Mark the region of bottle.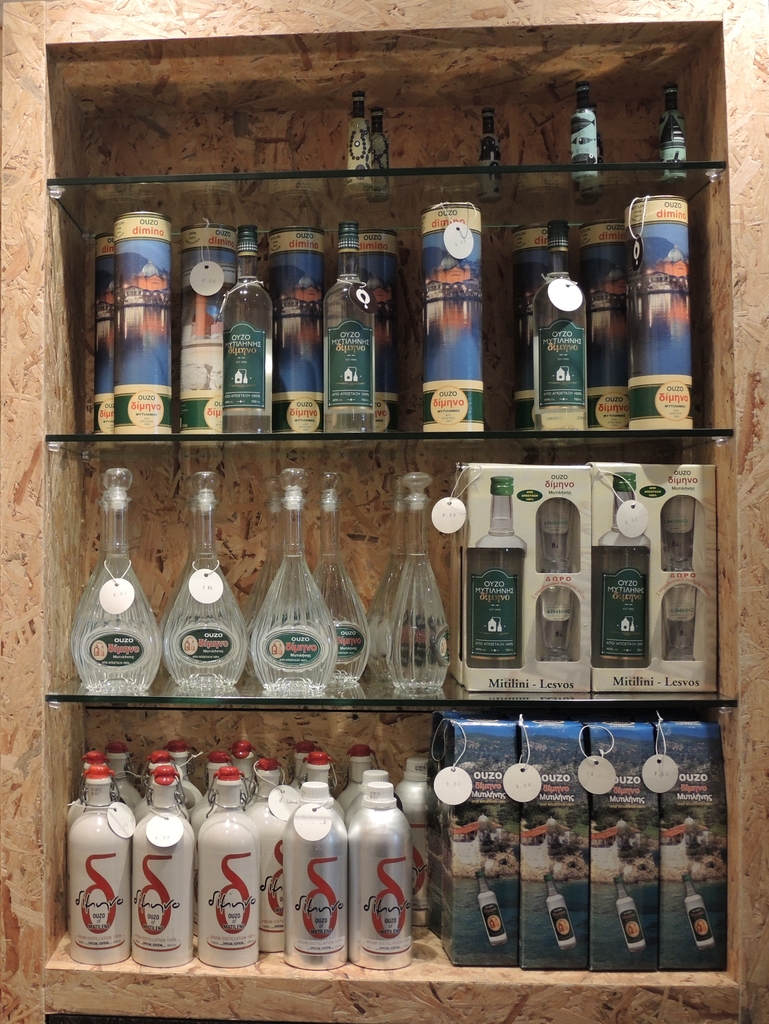
Region: 474:872:509:947.
